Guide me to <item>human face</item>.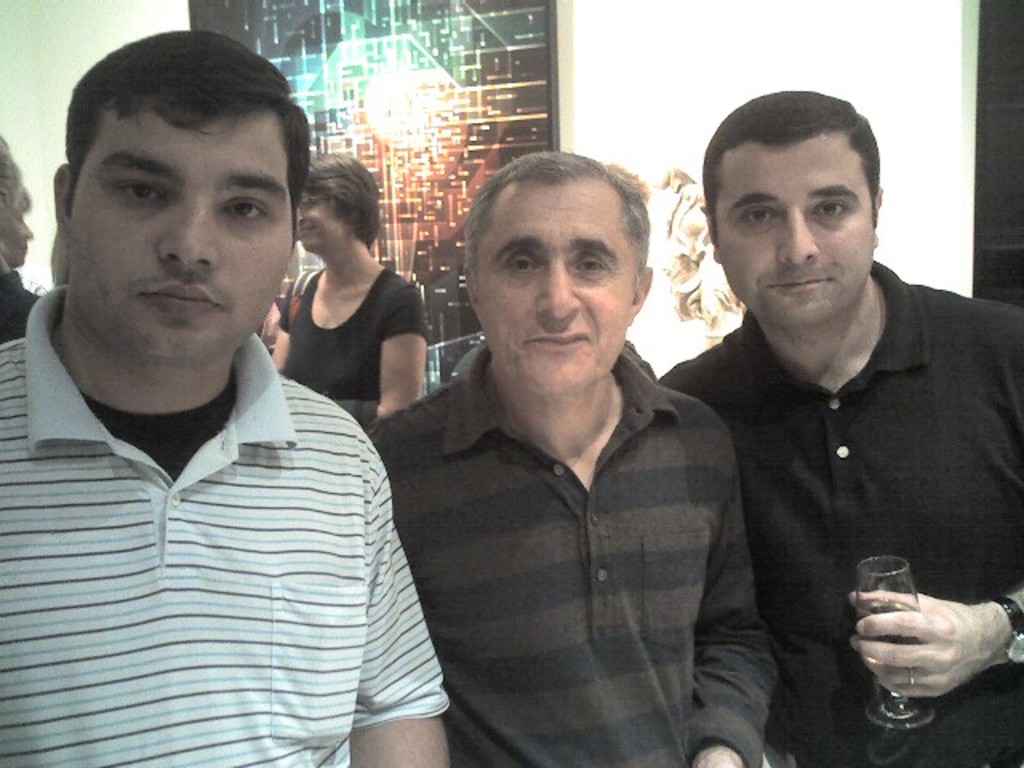
Guidance: (x1=301, y1=174, x2=354, y2=272).
